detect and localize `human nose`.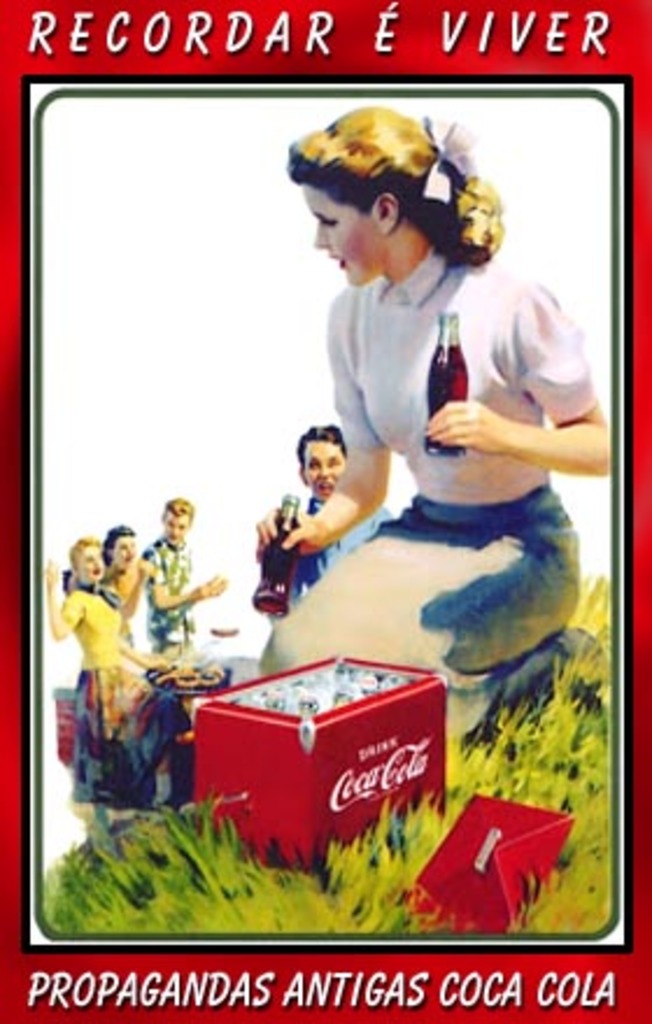
Localized at (317,465,328,479).
